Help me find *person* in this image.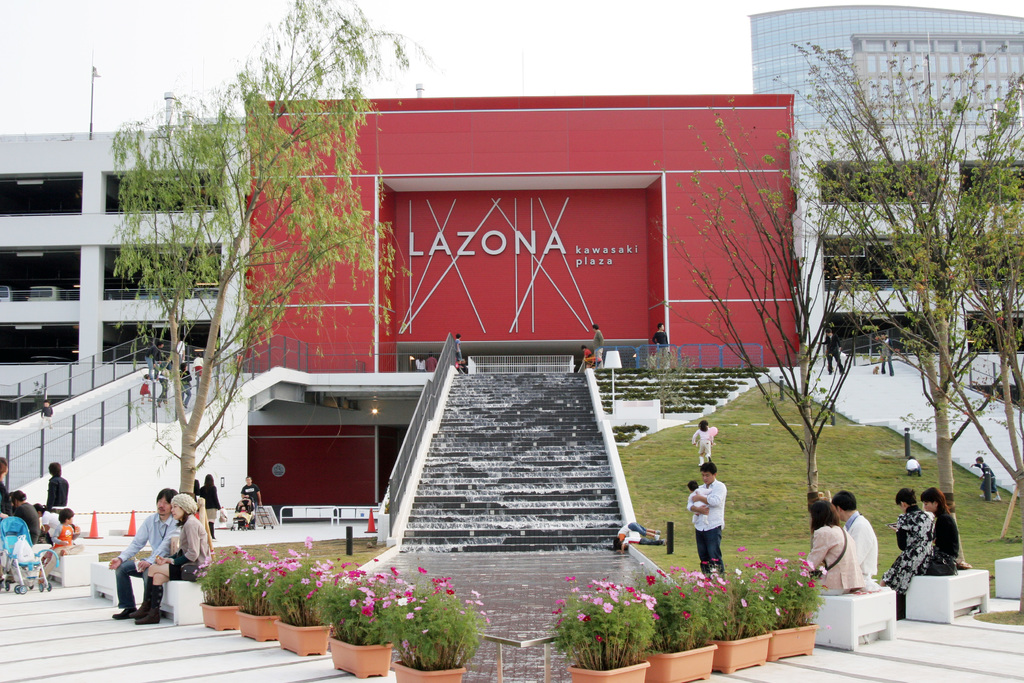
Found it: (x1=686, y1=477, x2=703, y2=517).
